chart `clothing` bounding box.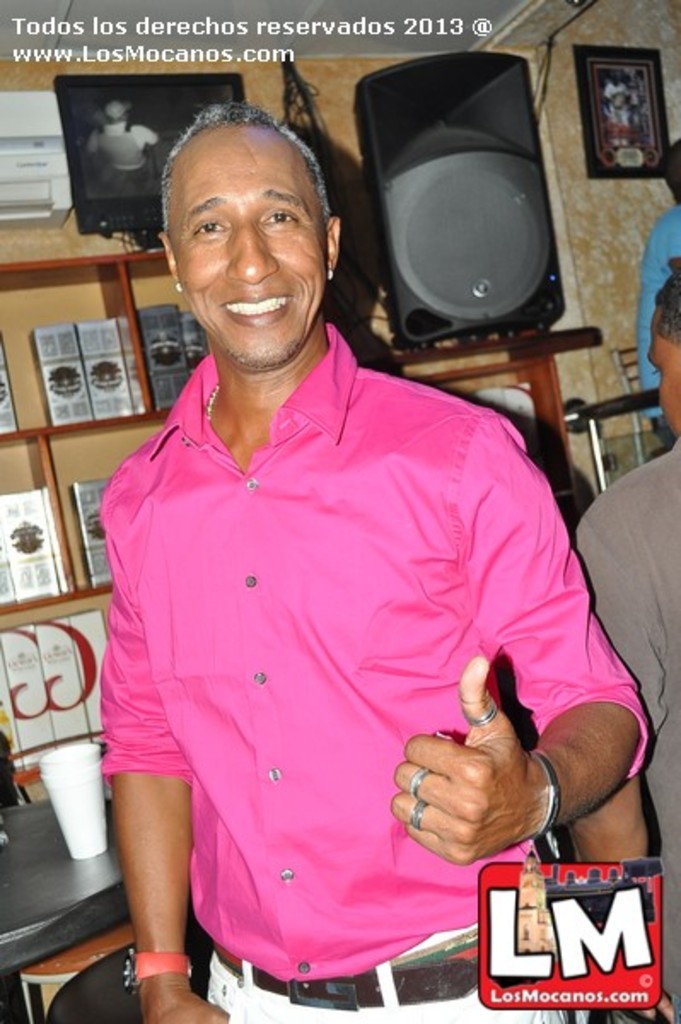
Charted: (577, 435, 679, 1014).
